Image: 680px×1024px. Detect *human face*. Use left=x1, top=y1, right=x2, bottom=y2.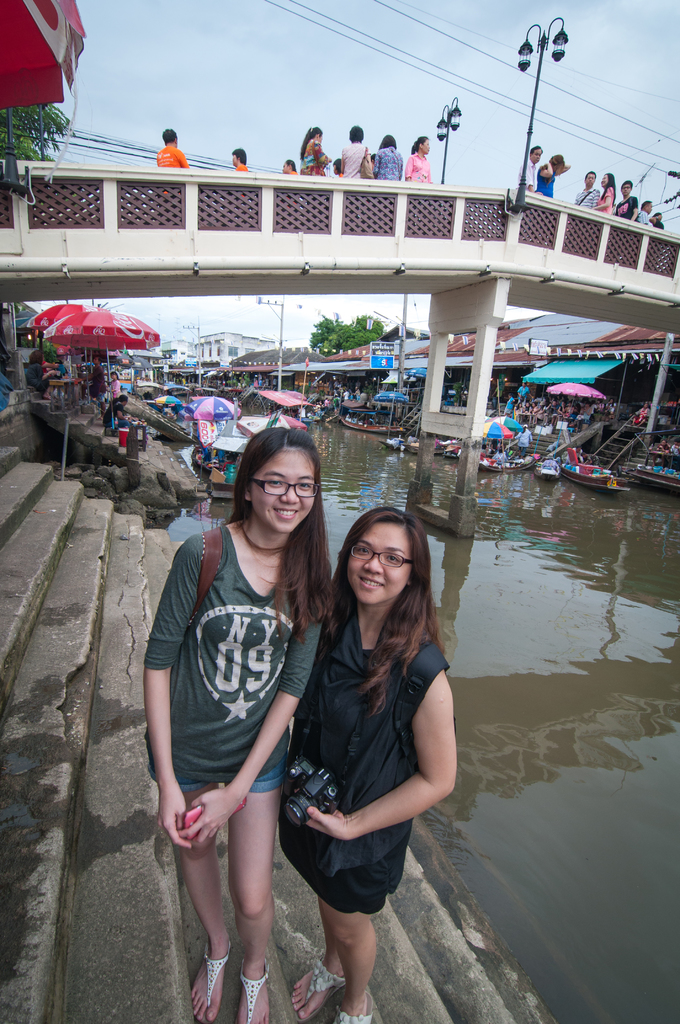
left=599, top=175, right=611, bottom=186.
